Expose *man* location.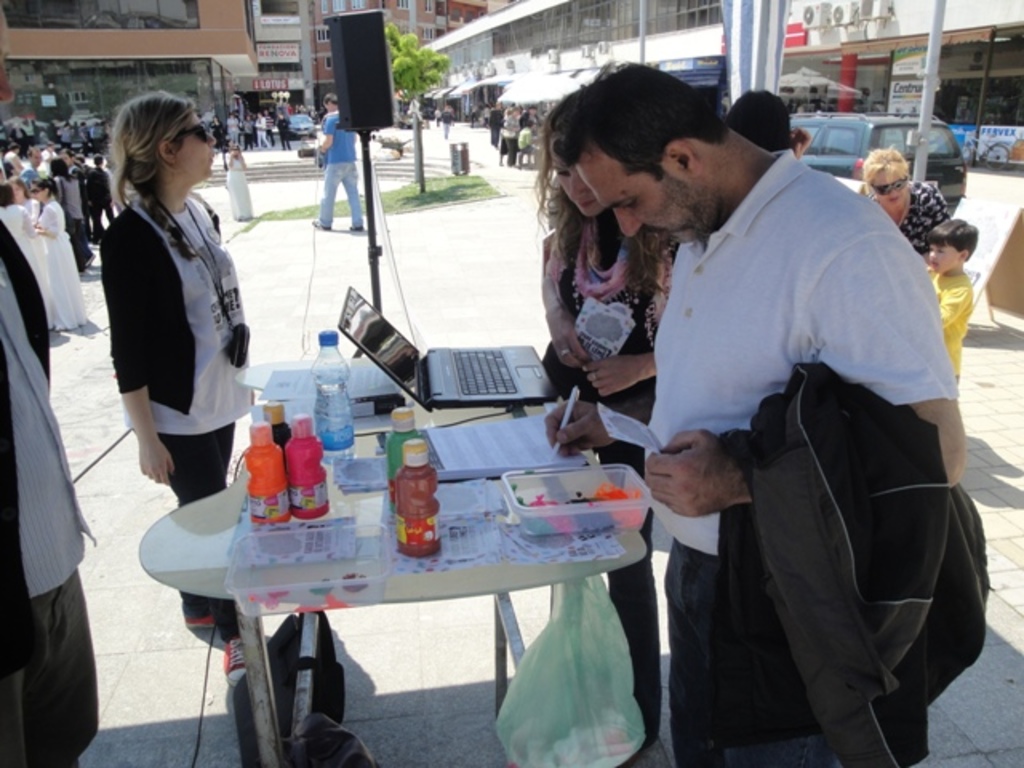
Exposed at [x1=40, y1=144, x2=56, y2=165].
